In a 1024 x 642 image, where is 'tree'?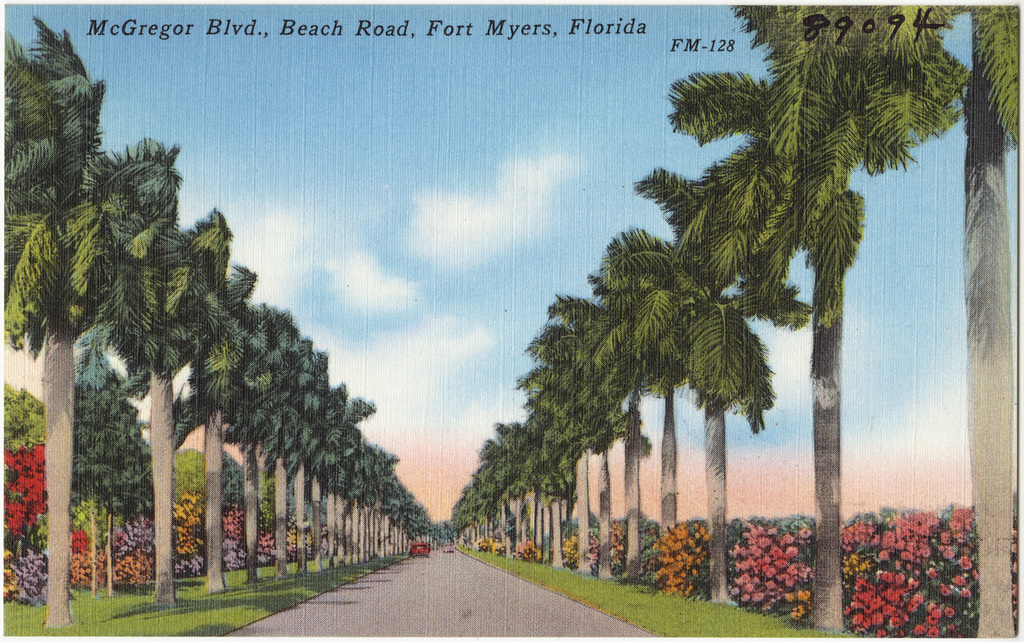
(0,12,181,628).
